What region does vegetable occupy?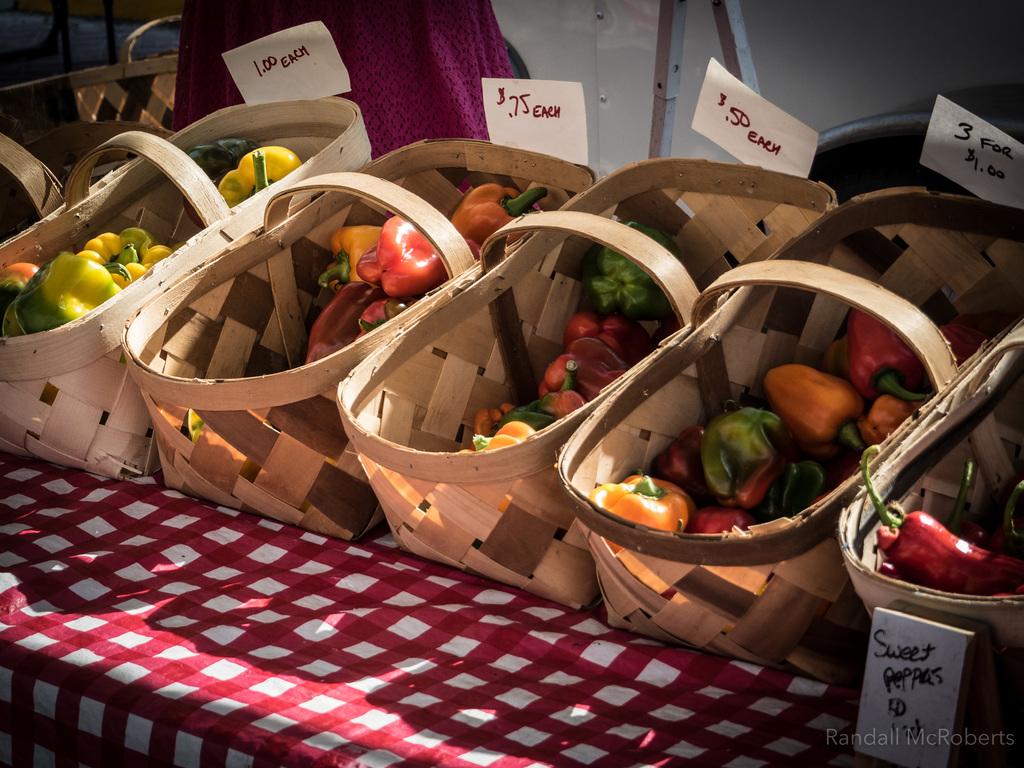
307:283:408:365.
